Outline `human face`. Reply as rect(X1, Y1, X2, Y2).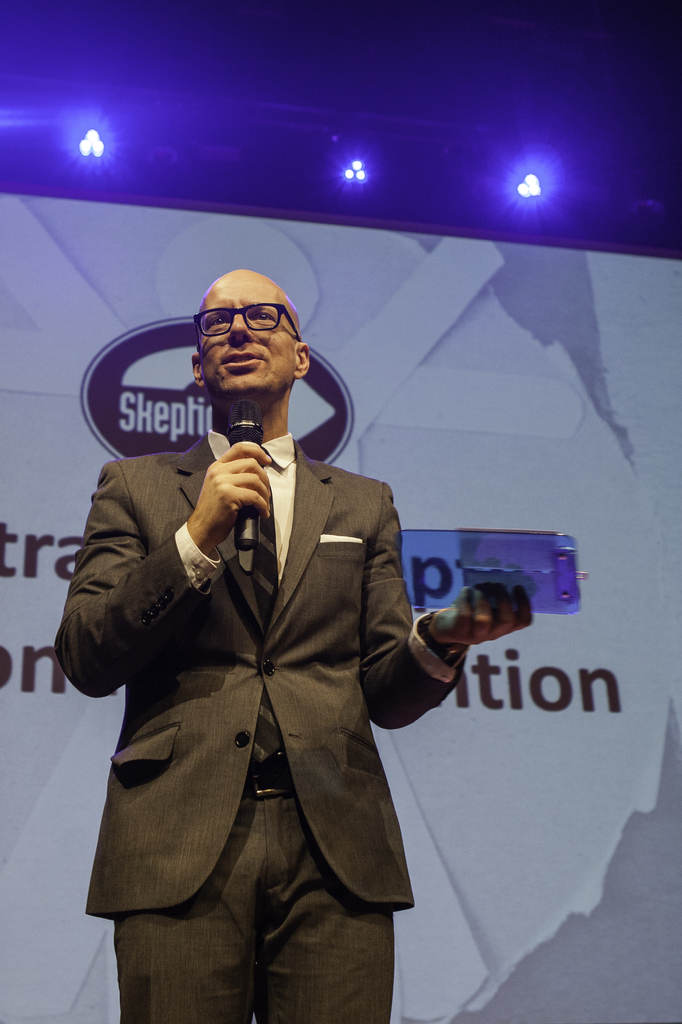
rect(198, 278, 296, 398).
